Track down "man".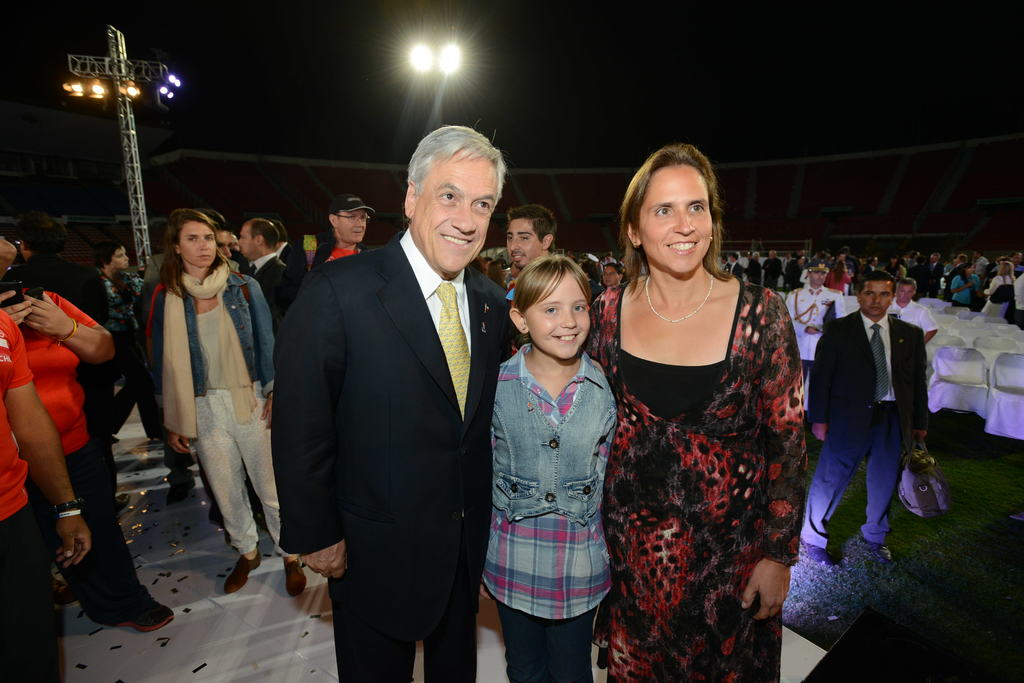
Tracked to (785, 270, 851, 408).
